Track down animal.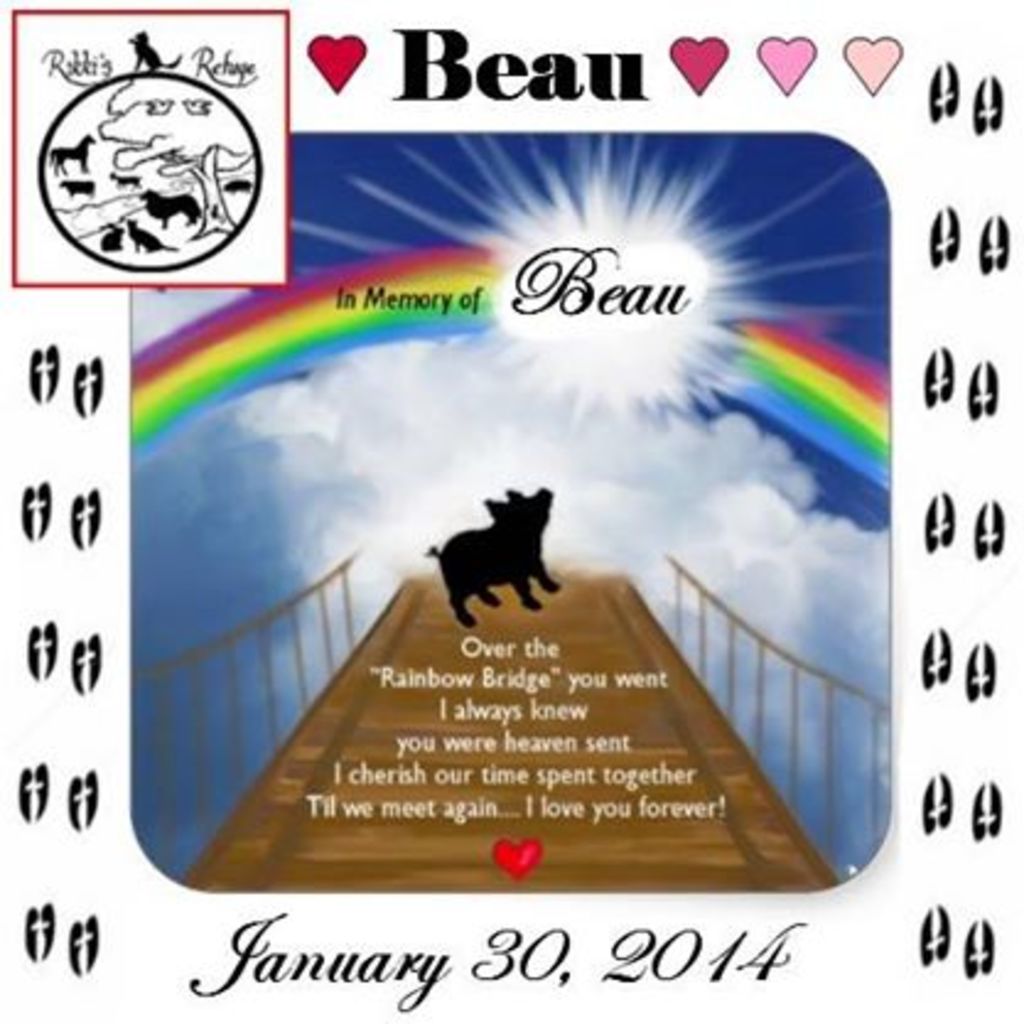
Tracked to 125 221 177 250.
